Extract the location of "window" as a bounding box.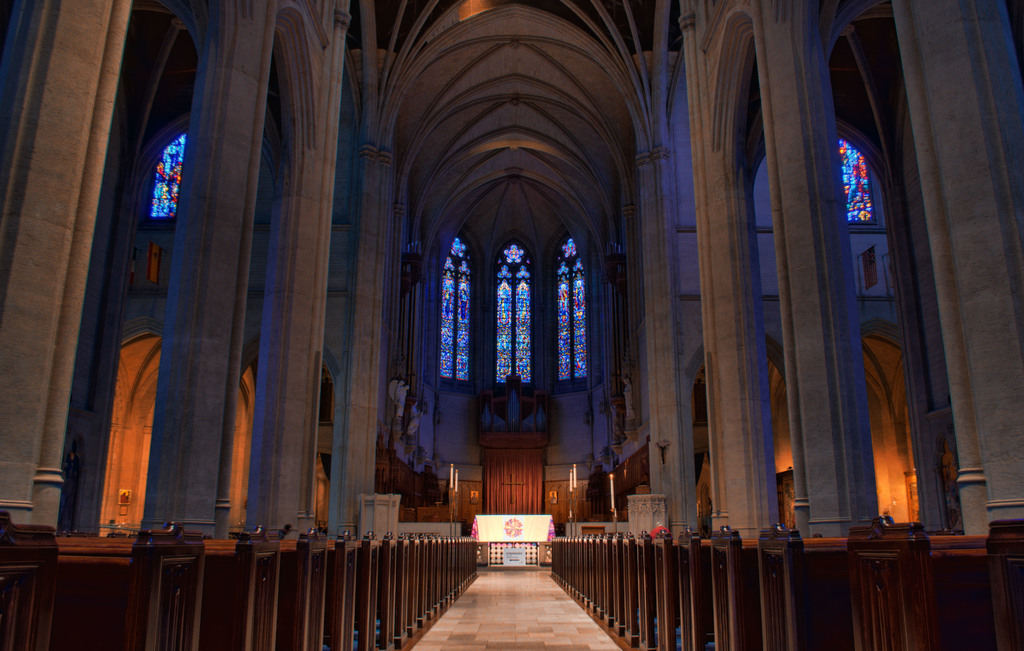
550,236,588,385.
